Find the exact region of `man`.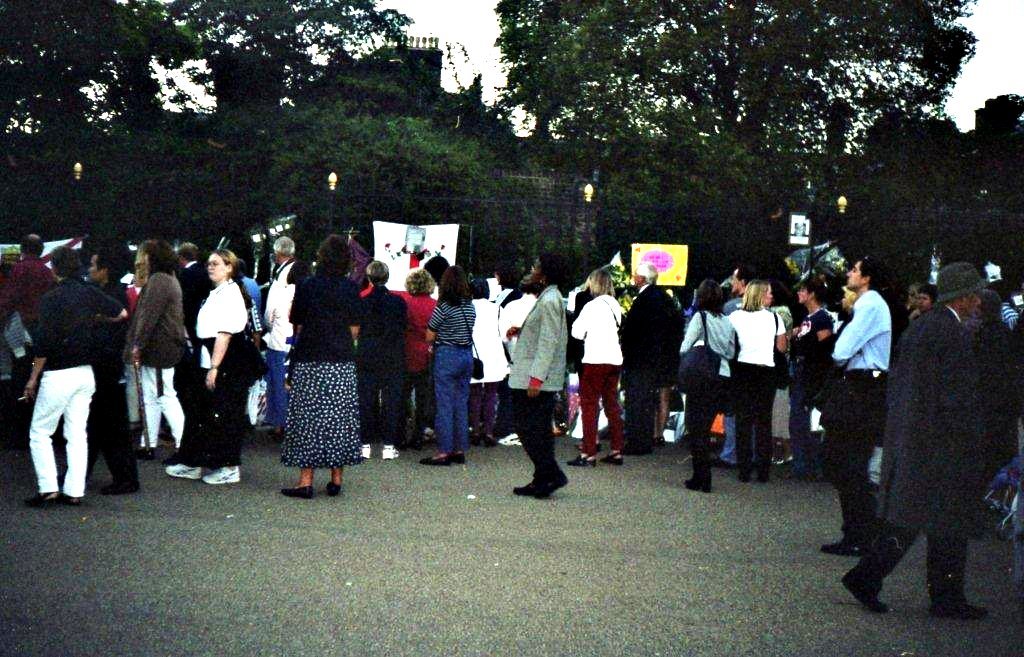
Exact region: <box>867,250,1007,624</box>.
